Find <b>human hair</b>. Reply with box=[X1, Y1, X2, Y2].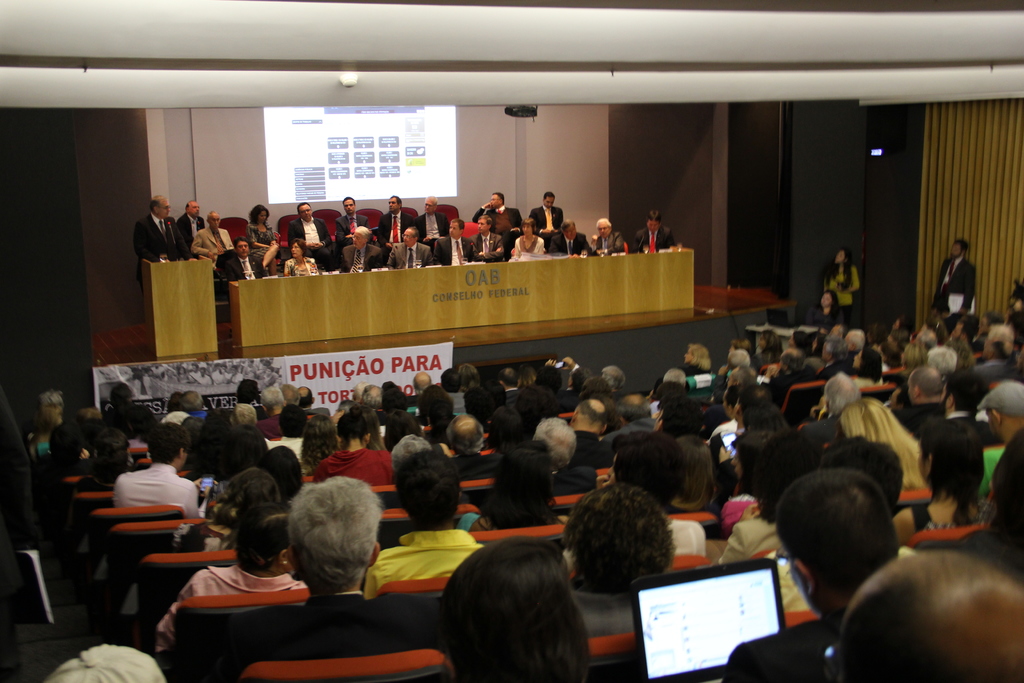
box=[844, 250, 849, 288].
